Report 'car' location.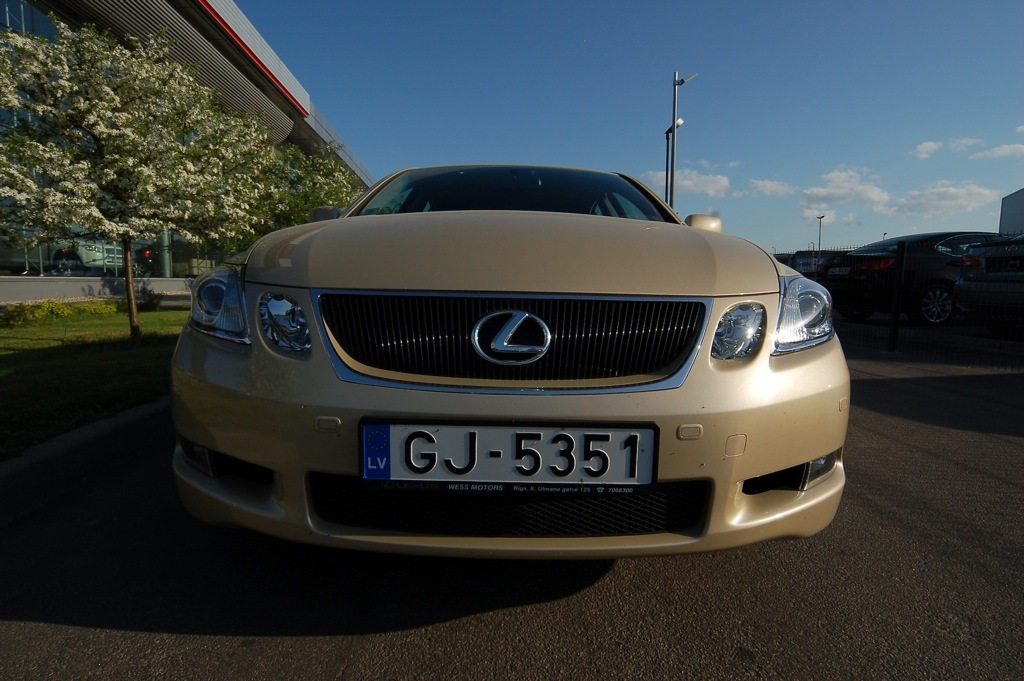
Report: BBox(953, 225, 1023, 333).
